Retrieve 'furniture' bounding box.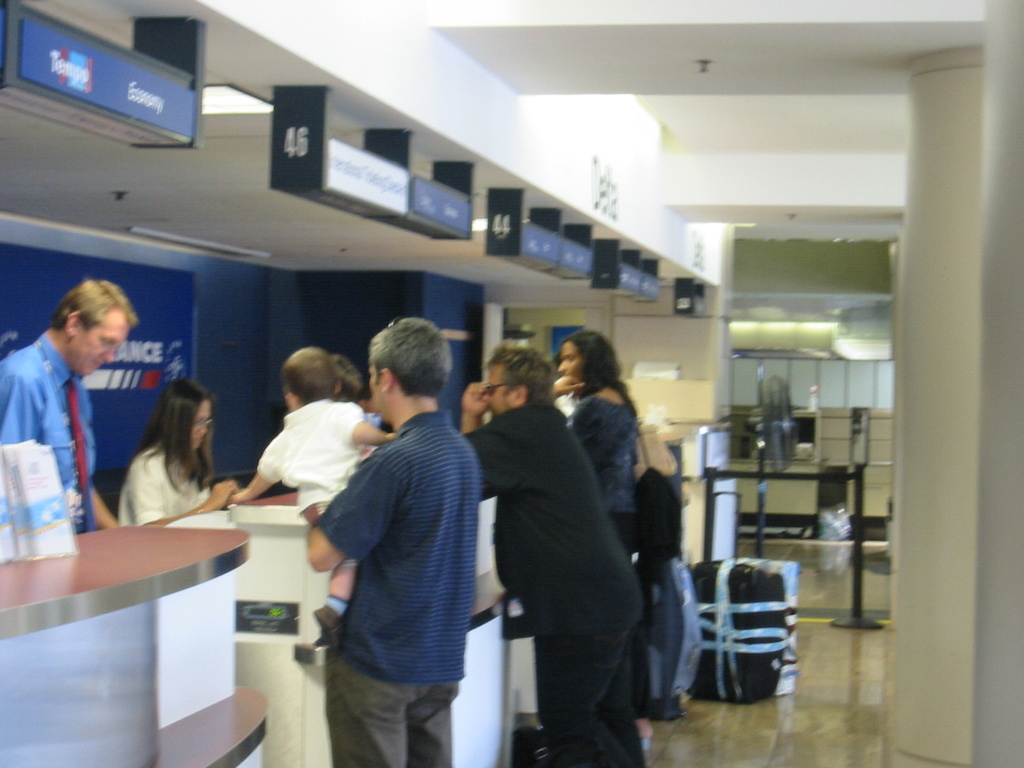
Bounding box: bbox=(0, 520, 269, 767).
